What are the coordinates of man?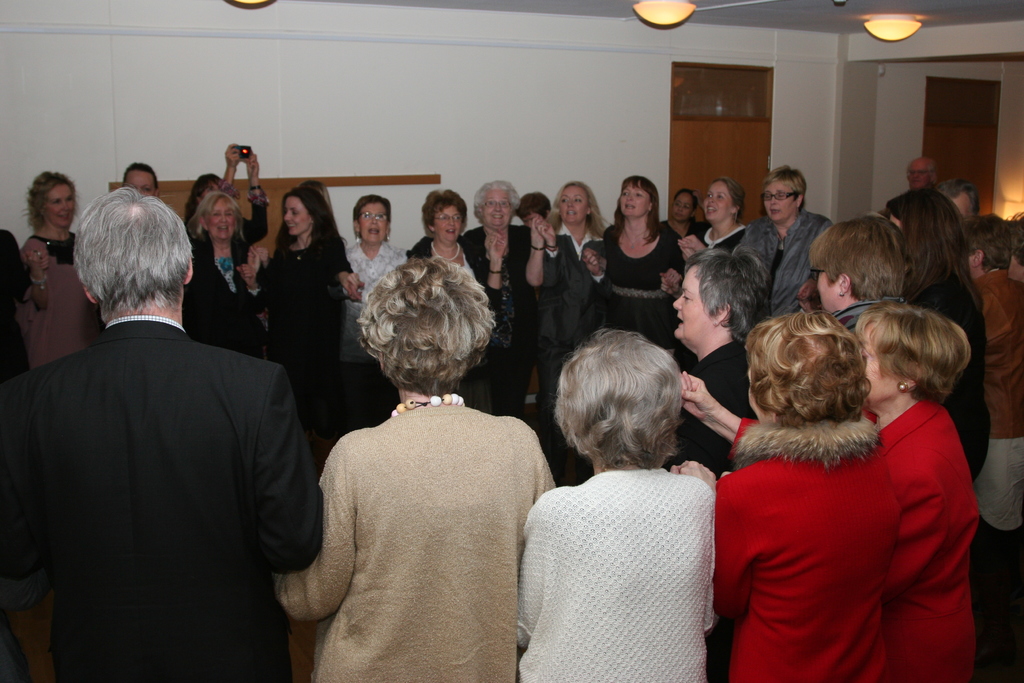
locate(253, 236, 572, 682).
